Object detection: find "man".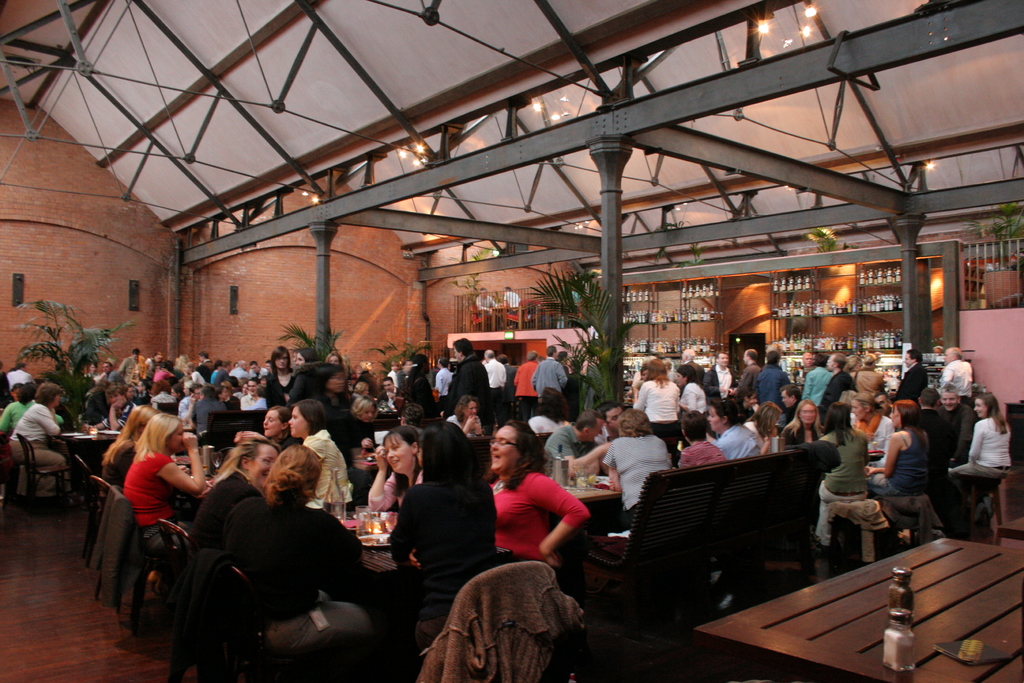
Rect(89, 388, 140, 431).
